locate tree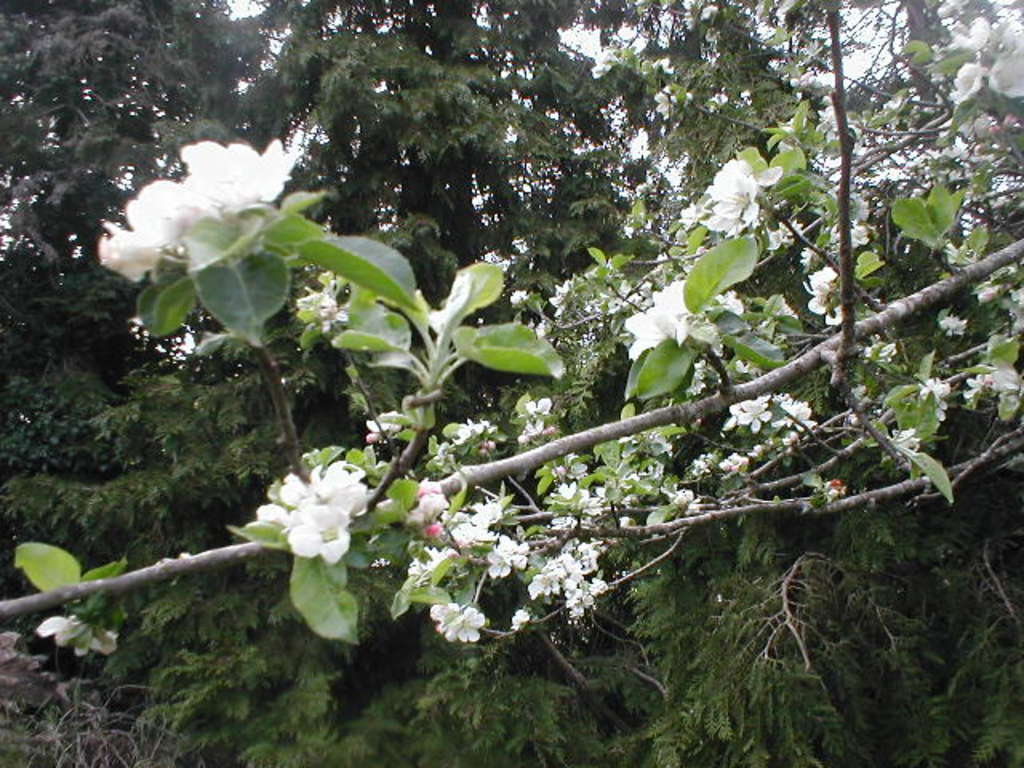
region(235, 0, 632, 461)
